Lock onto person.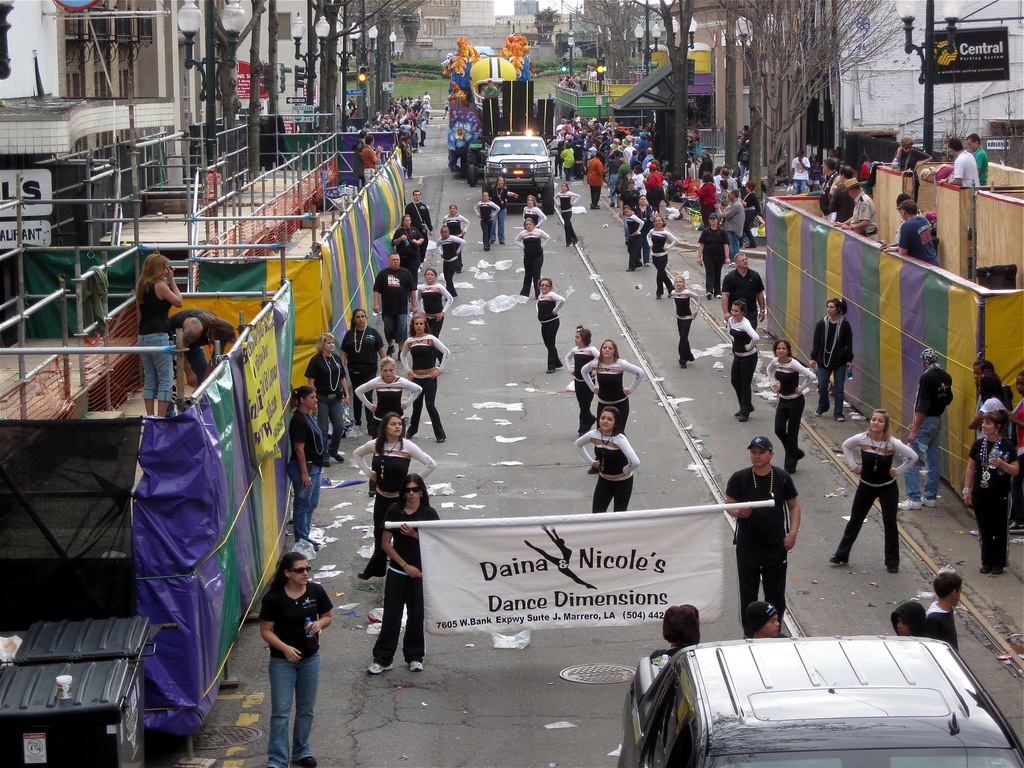
Locked: bbox=[350, 412, 433, 574].
